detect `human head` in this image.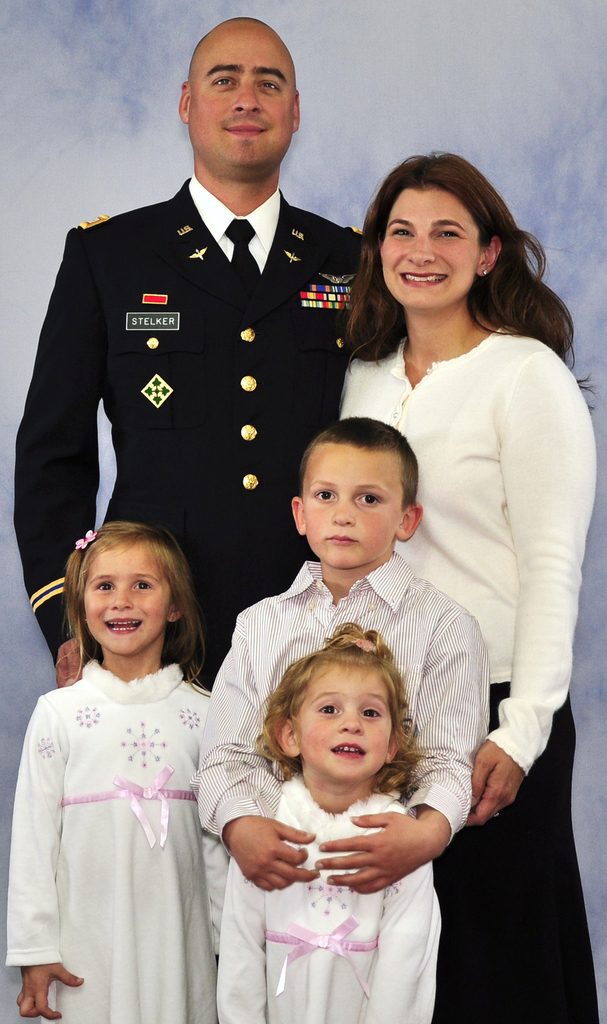
Detection: select_region(290, 415, 421, 574).
